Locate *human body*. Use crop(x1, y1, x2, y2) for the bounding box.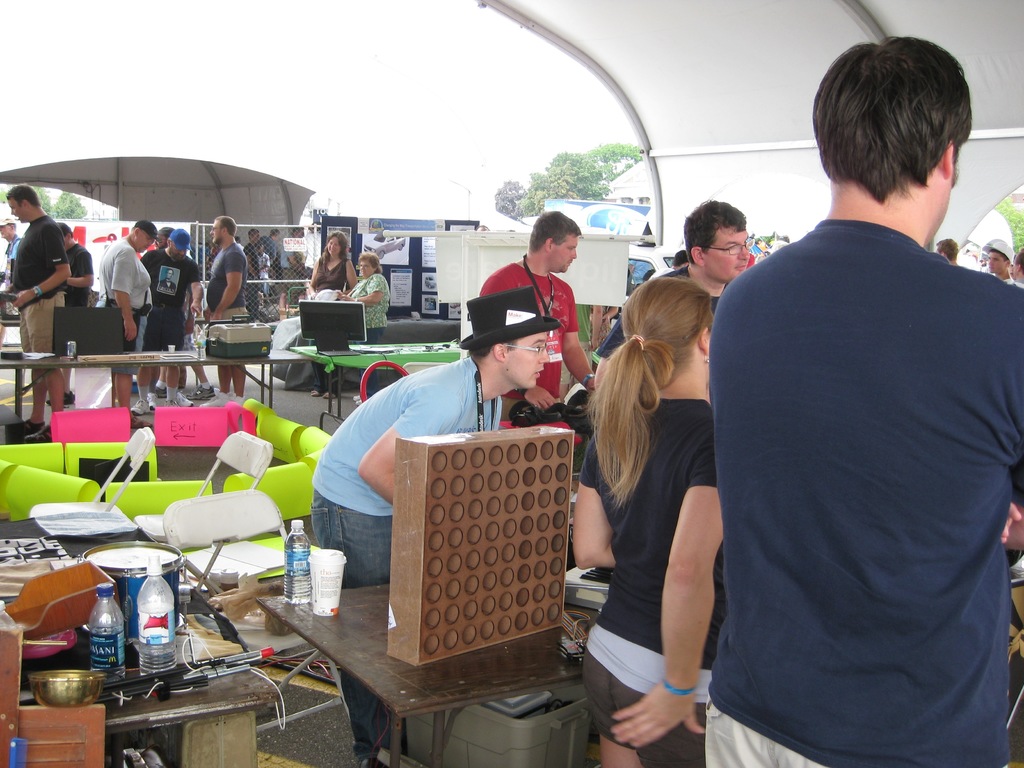
crop(704, 97, 1014, 757).
